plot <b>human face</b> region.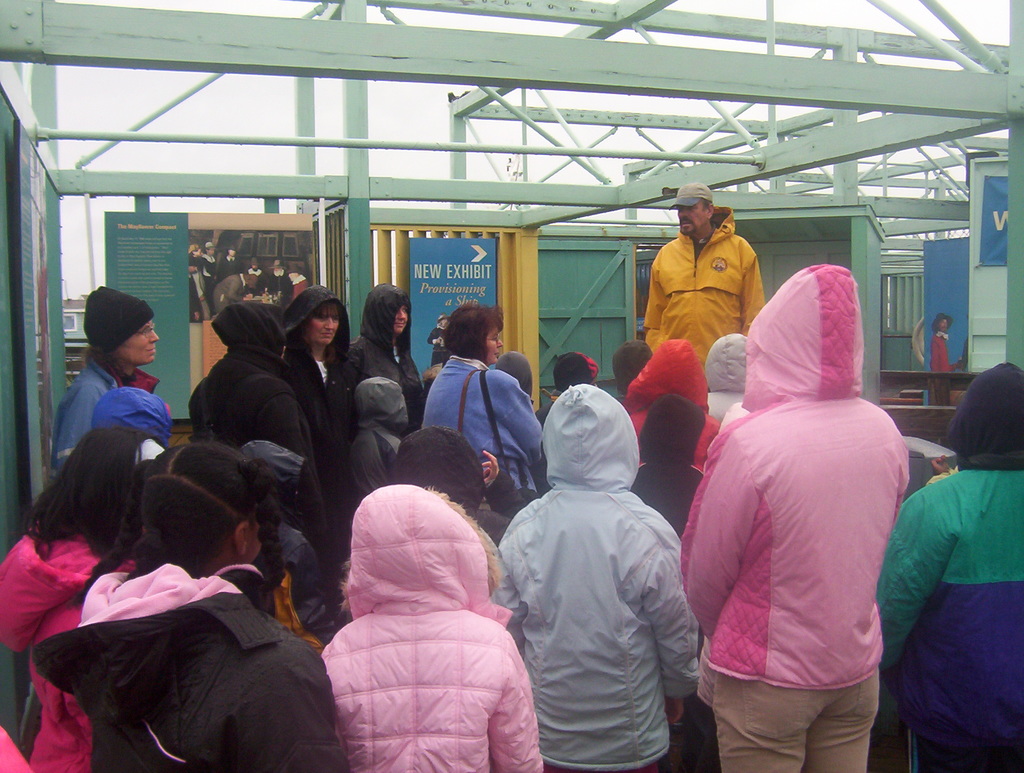
Plotted at BBox(395, 305, 410, 338).
